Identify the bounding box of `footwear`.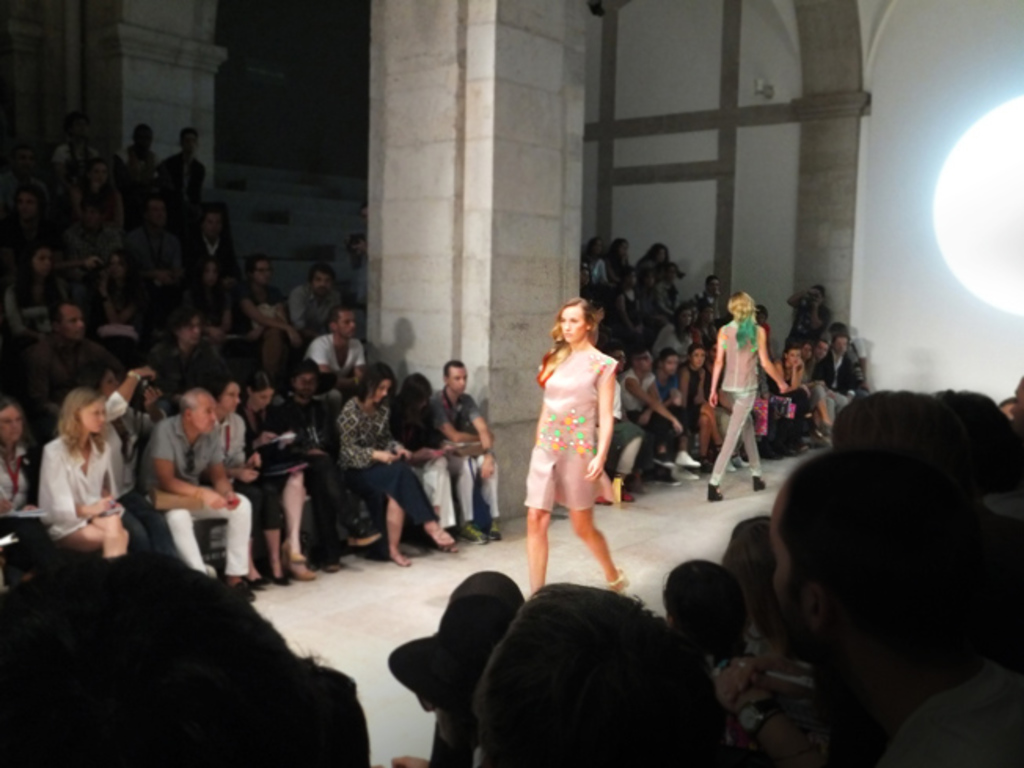
x1=595, y1=495, x2=614, y2=503.
